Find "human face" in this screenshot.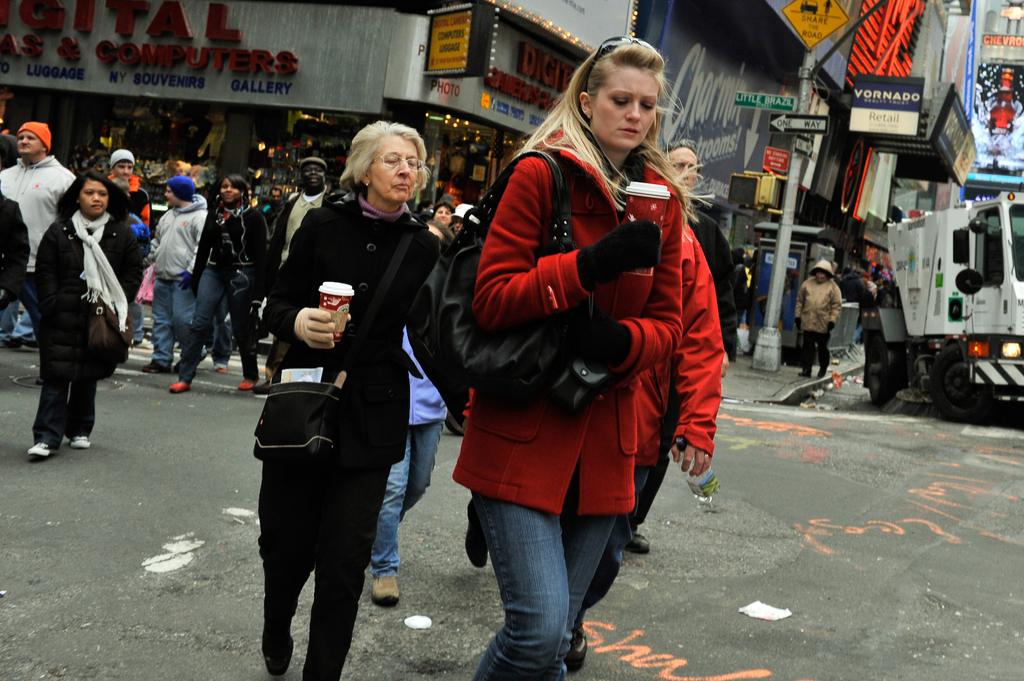
The bounding box for "human face" is <region>595, 65, 660, 147</region>.
